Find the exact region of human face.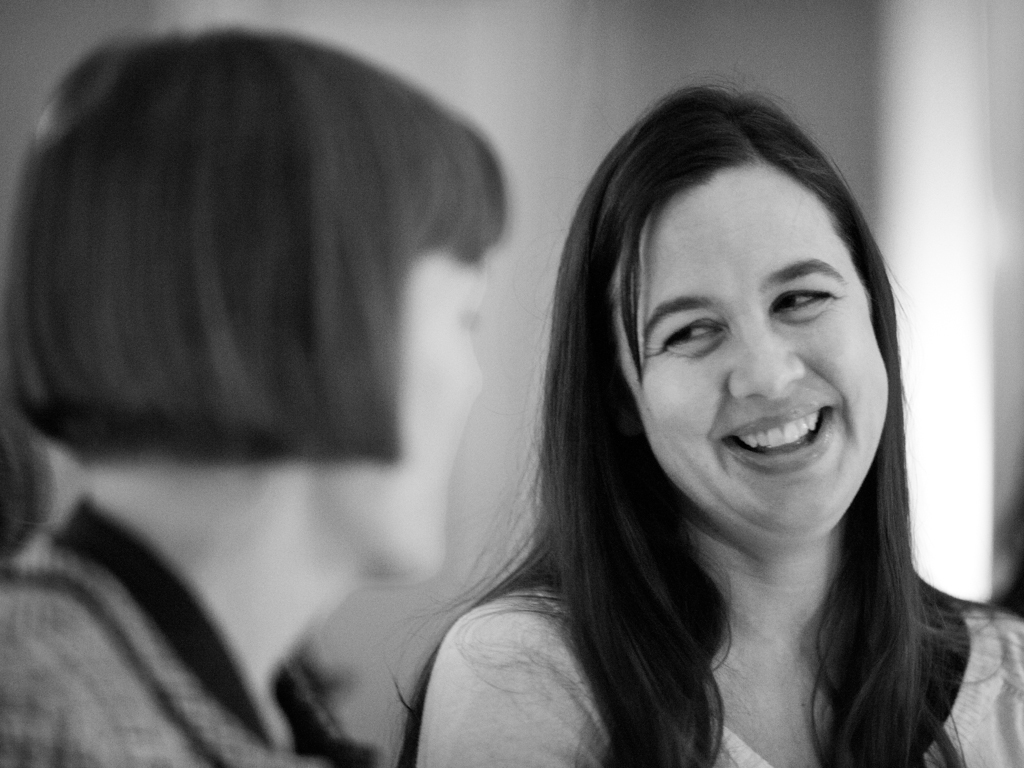
Exact region: 616 147 889 544.
